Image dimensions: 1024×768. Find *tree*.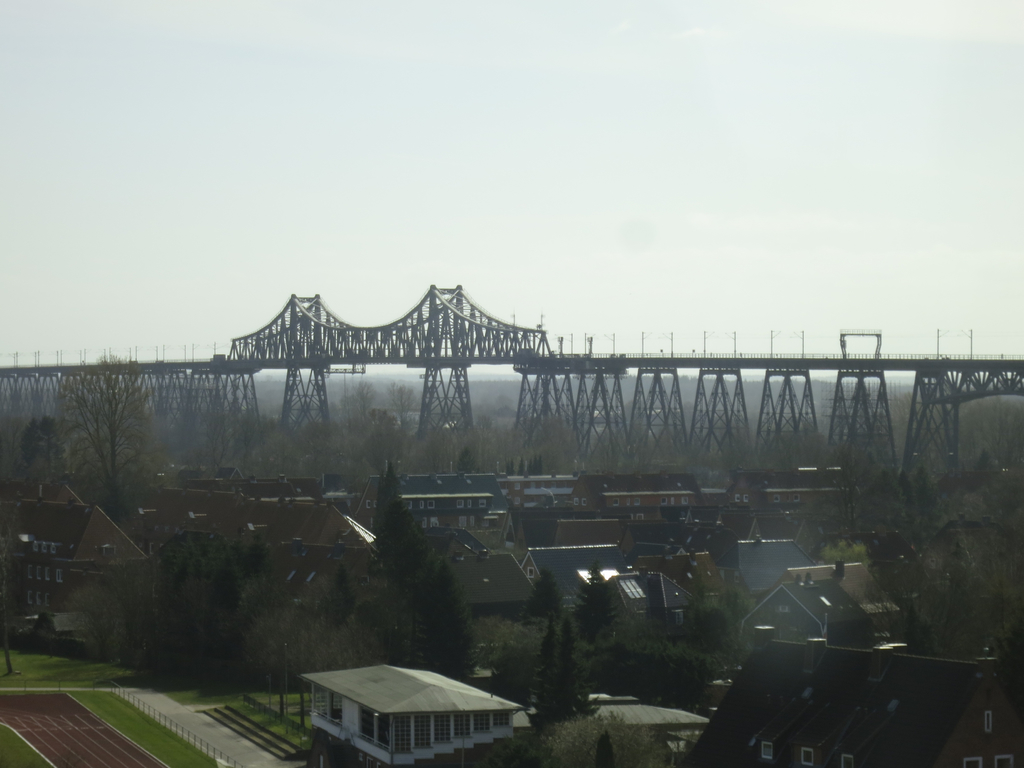
(x1=72, y1=462, x2=480, y2=685).
